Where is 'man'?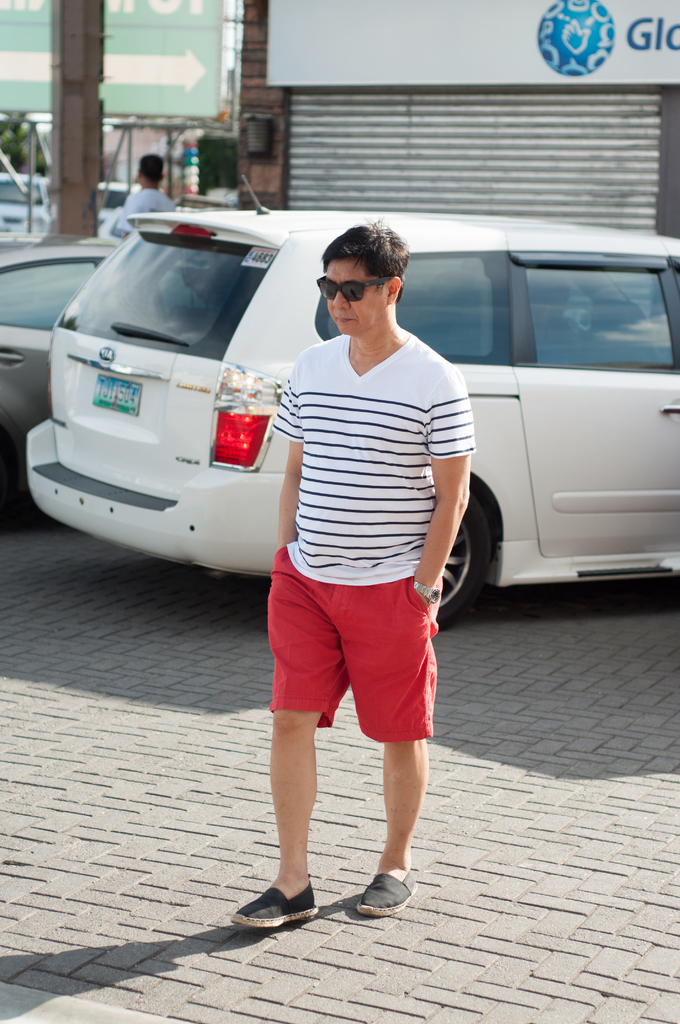
crop(113, 148, 176, 241).
